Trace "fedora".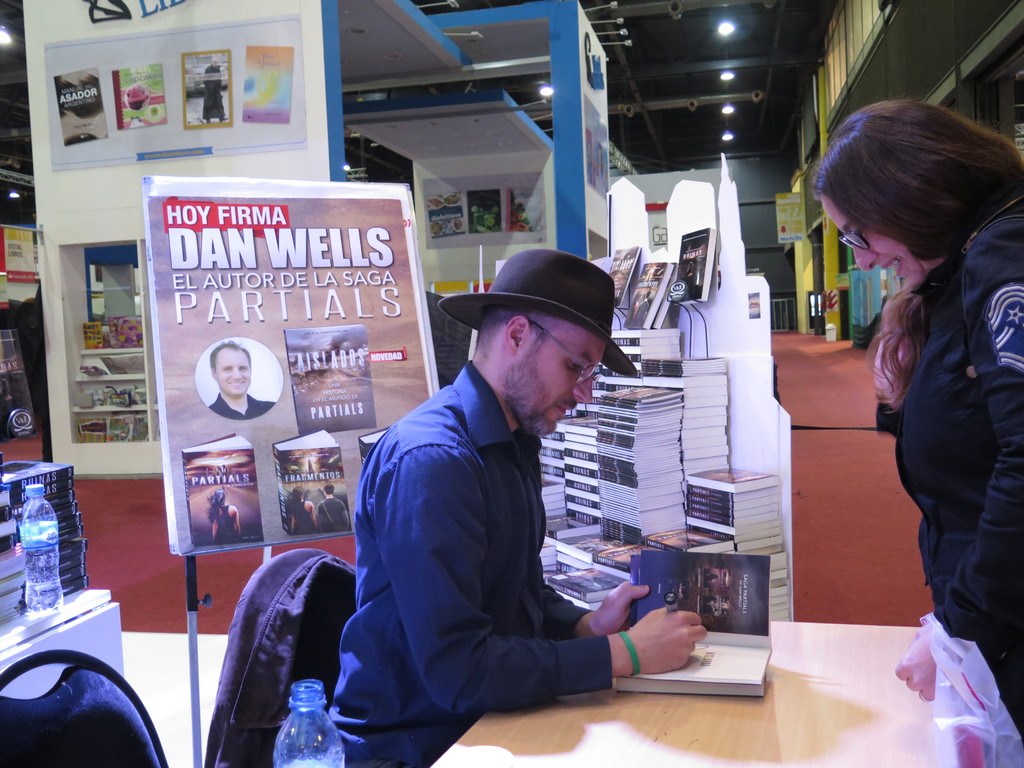
Traced to <box>438,246,639,375</box>.
